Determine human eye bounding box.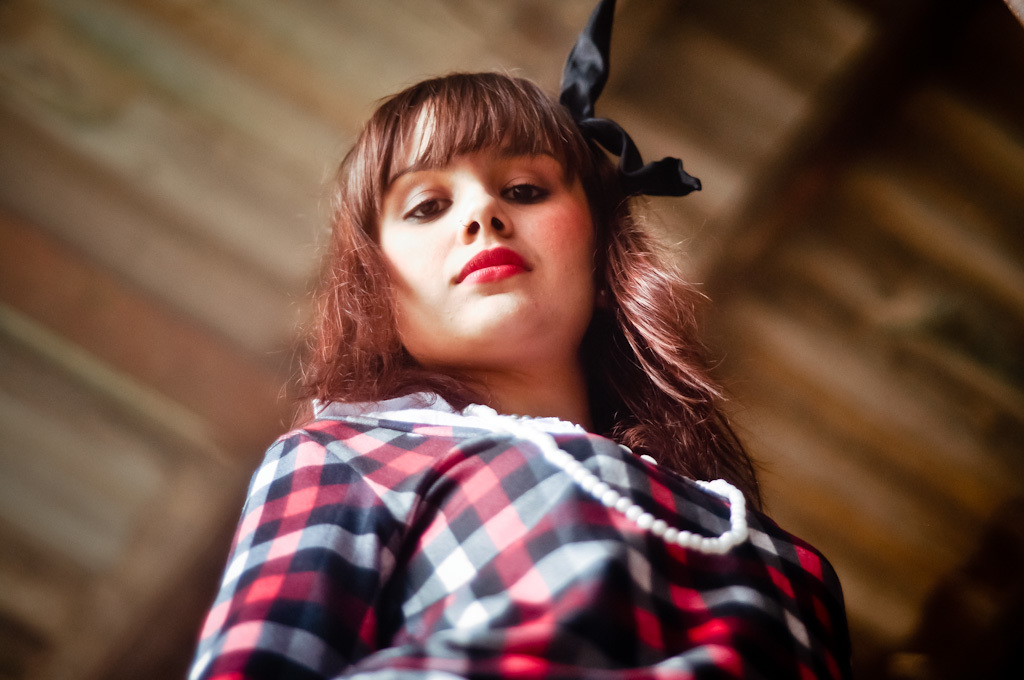
Determined: left=493, top=167, right=553, bottom=207.
